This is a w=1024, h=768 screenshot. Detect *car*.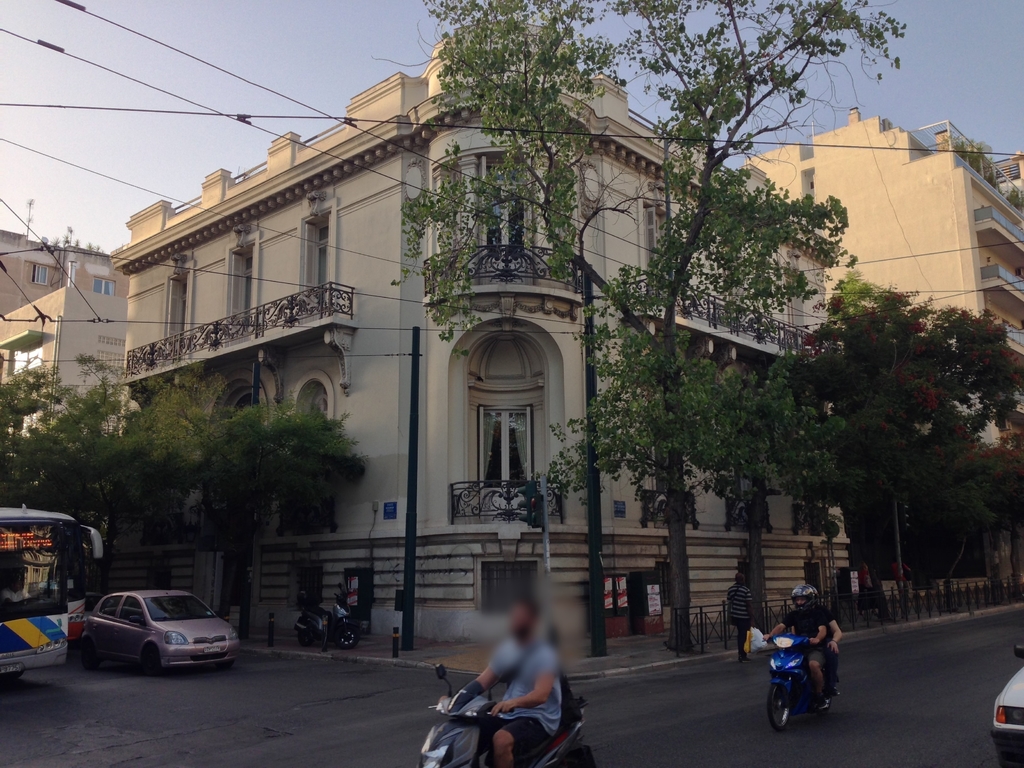
box(74, 593, 241, 681).
